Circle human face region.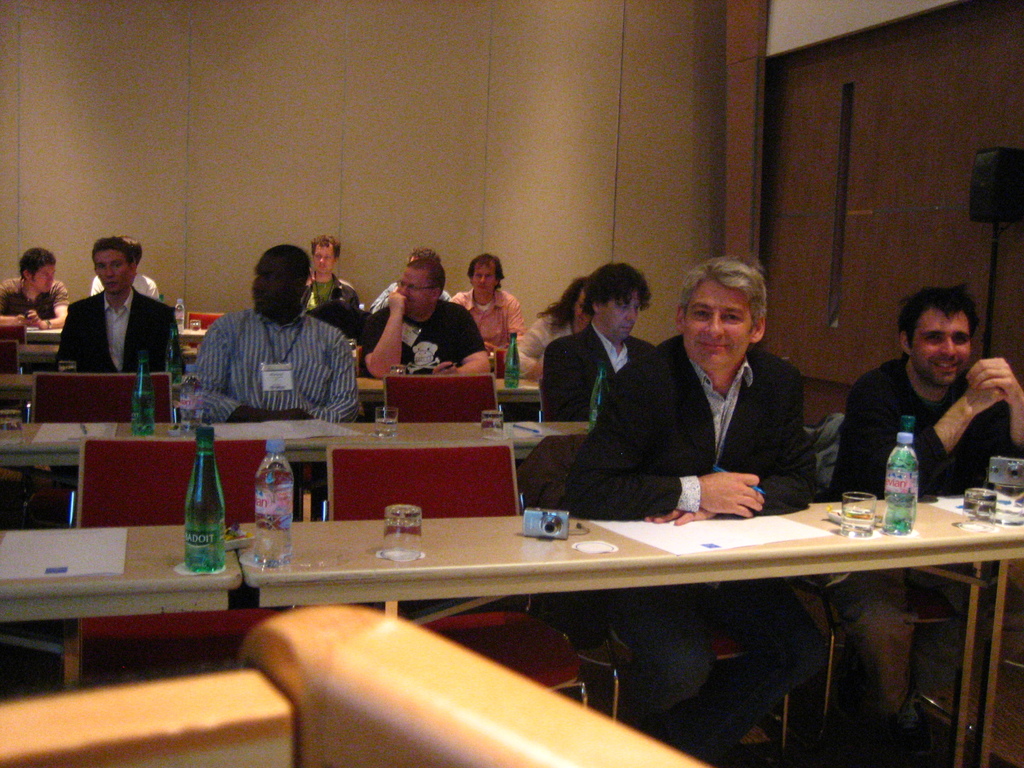
Region: box(92, 249, 129, 294).
